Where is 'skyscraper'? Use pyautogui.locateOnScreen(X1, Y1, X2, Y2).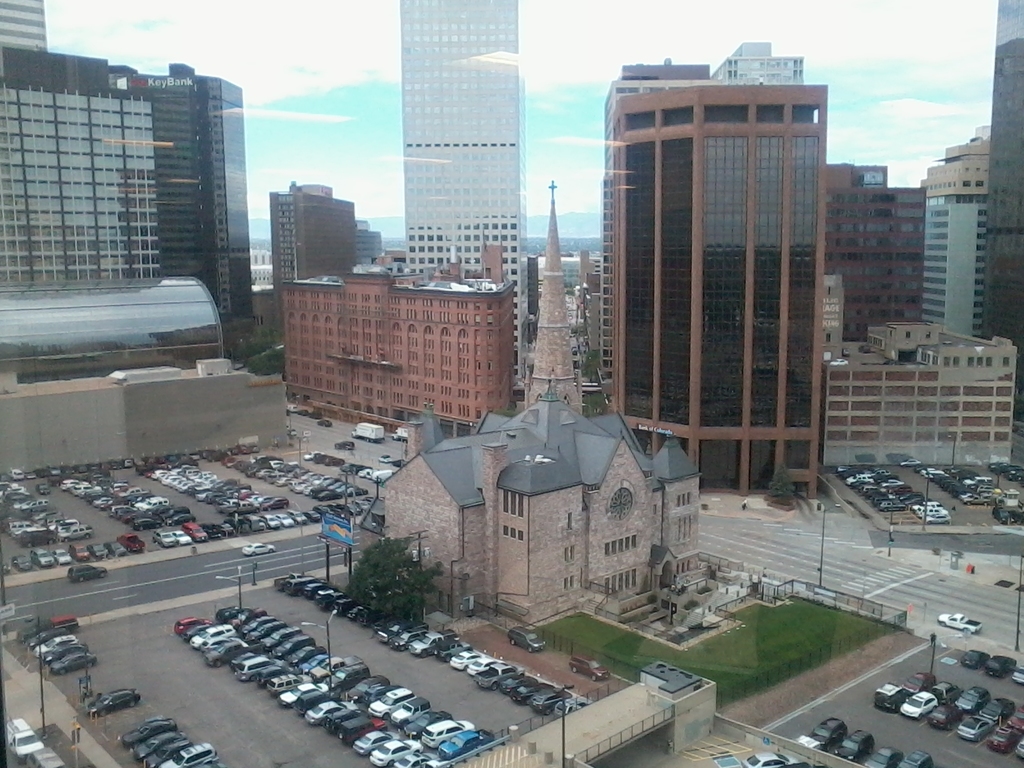
pyautogui.locateOnScreen(0, 0, 48, 49).
